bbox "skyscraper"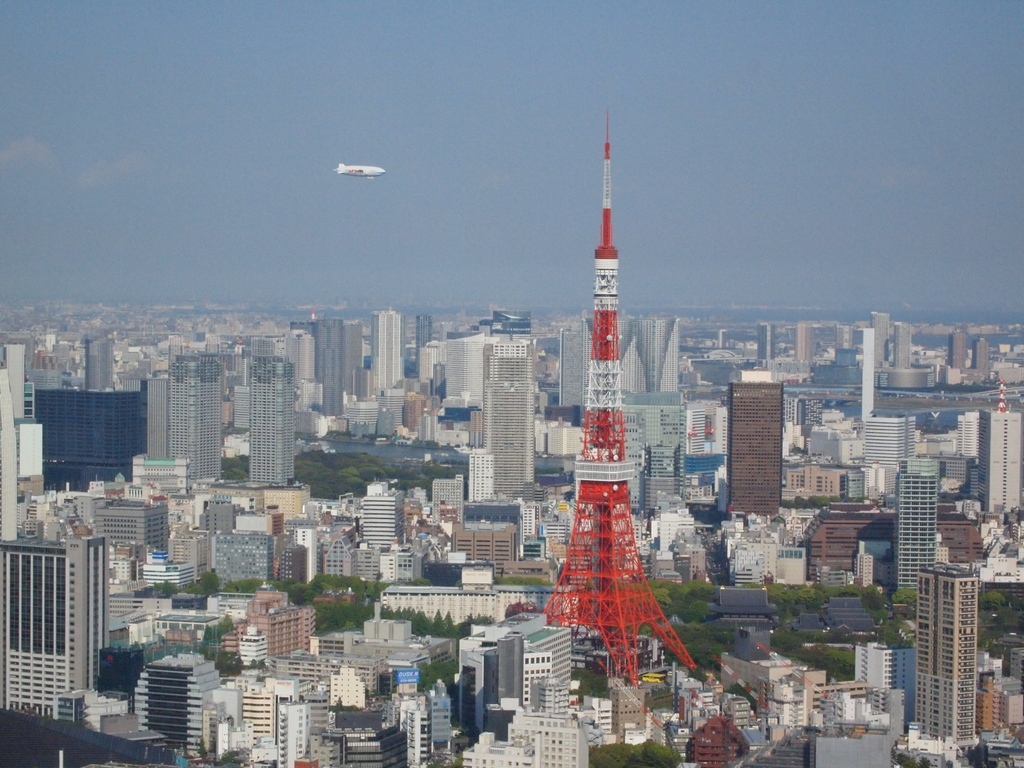
rect(294, 318, 337, 422)
